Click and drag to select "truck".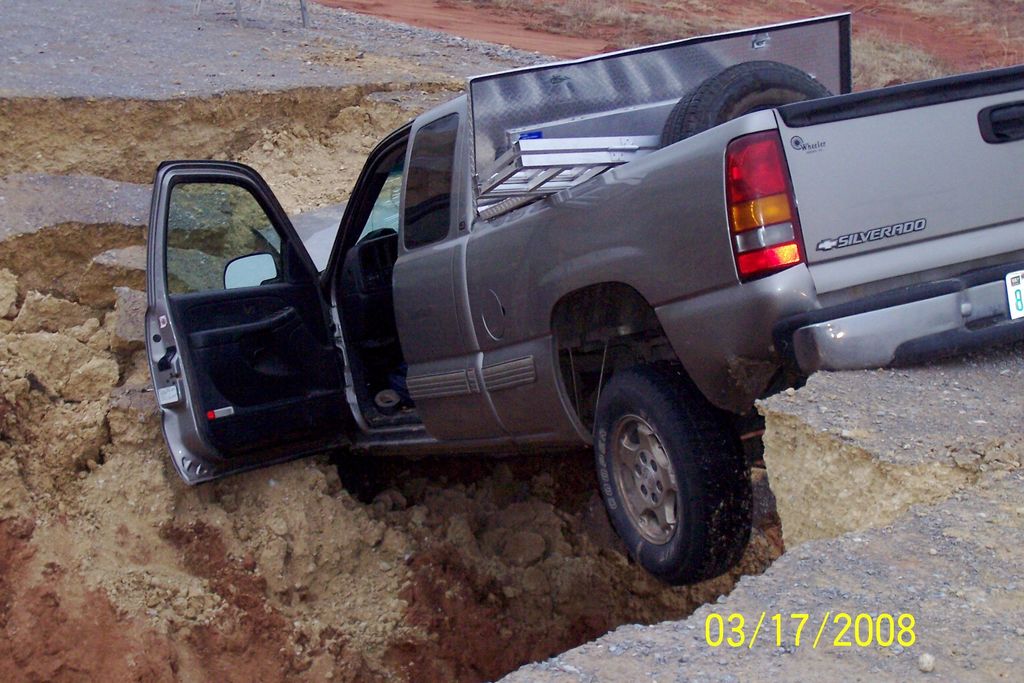
Selection: box(137, 47, 998, 585).
